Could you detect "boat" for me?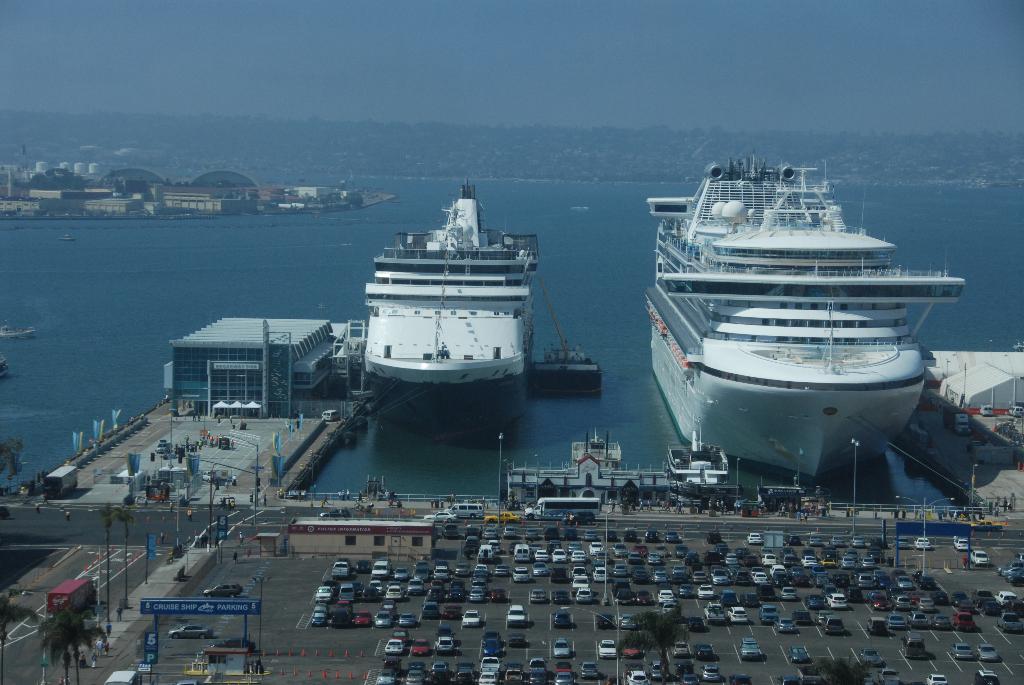
Detection result: Rect(0, 323, 36, 341).
